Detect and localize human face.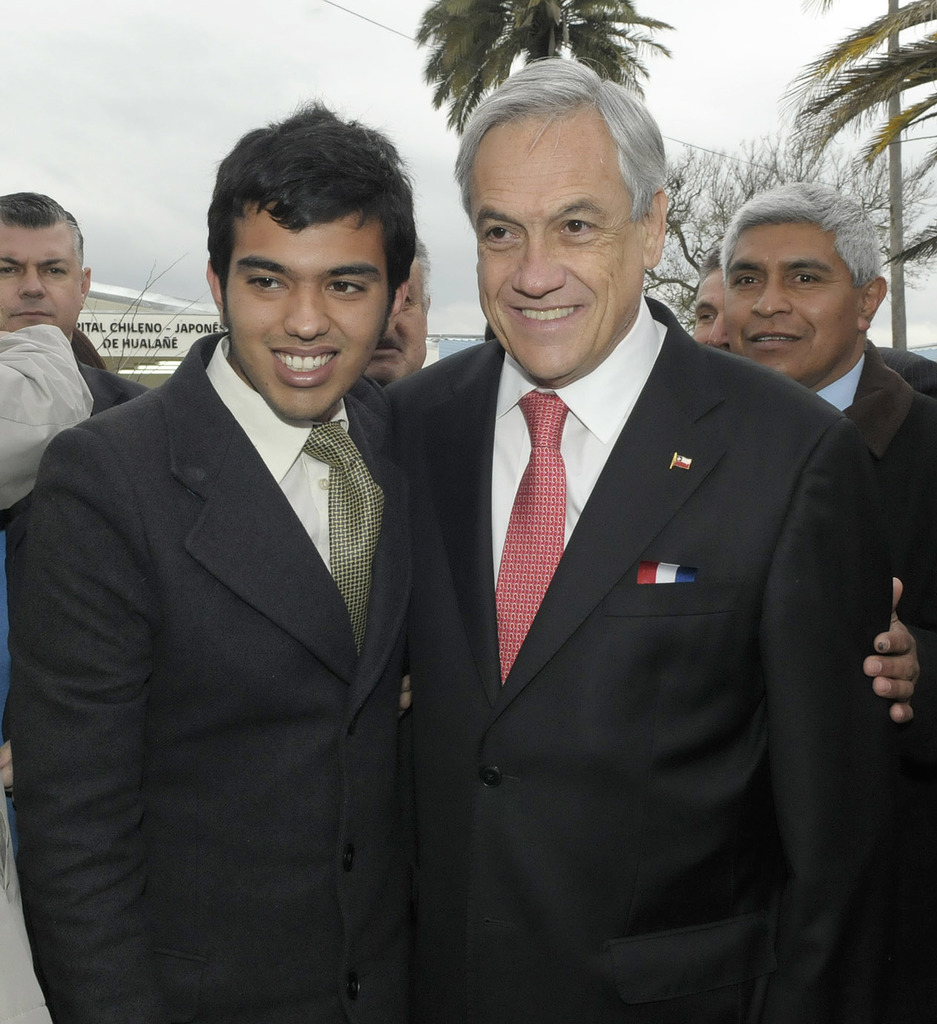
Localized at pyautogui.locateOnScreen(724, 219, 867, 388).
